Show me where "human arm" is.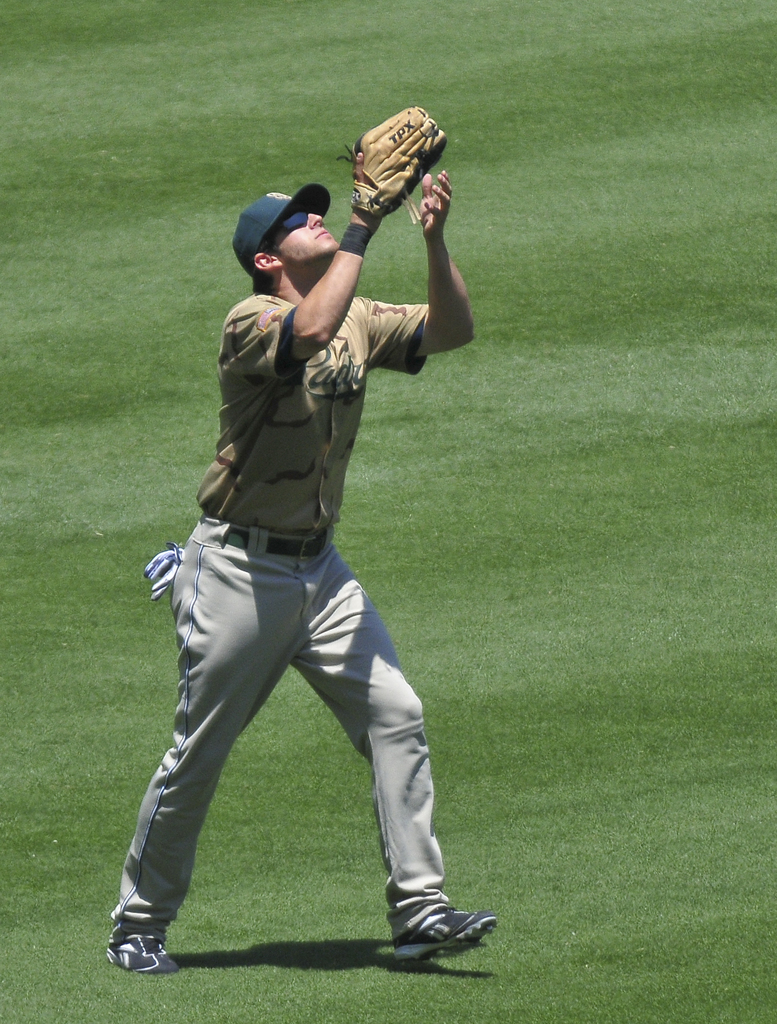
"human arm" is at <region>224, 147, 370, 379</region>.
